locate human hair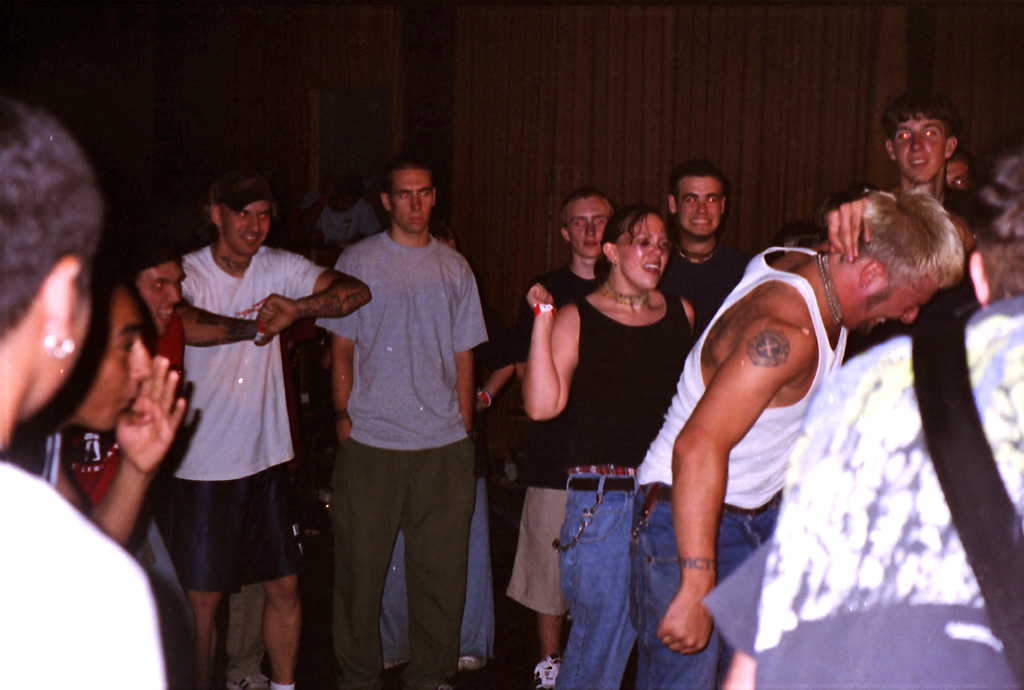
bbox(595, 205, 666, 281)
